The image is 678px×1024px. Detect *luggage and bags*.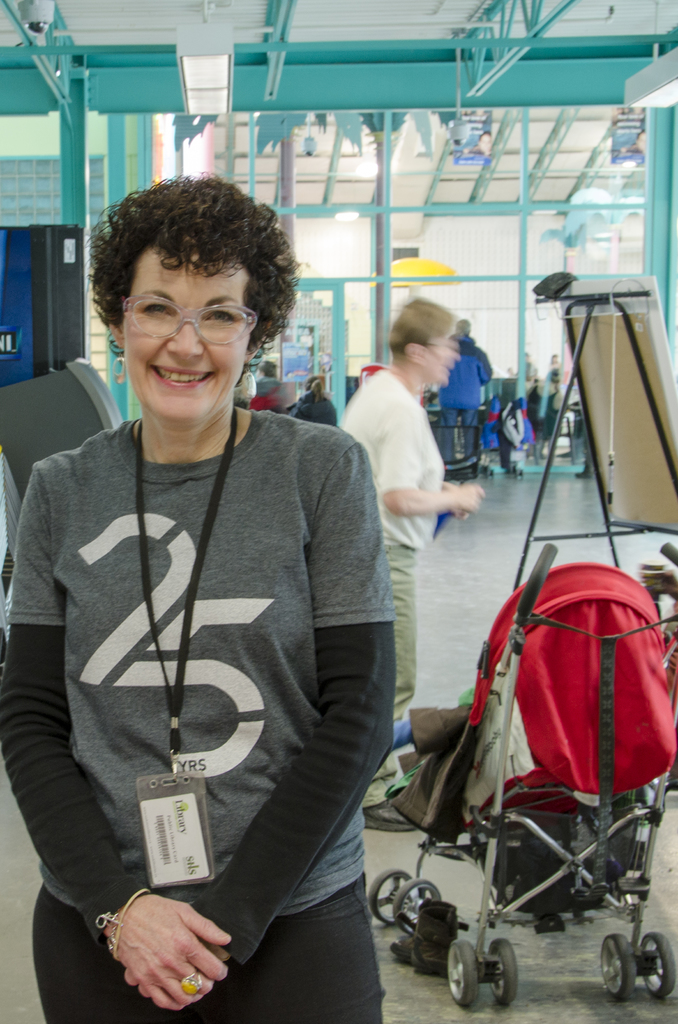
Detection: <box>483,399,501,456</box>.
